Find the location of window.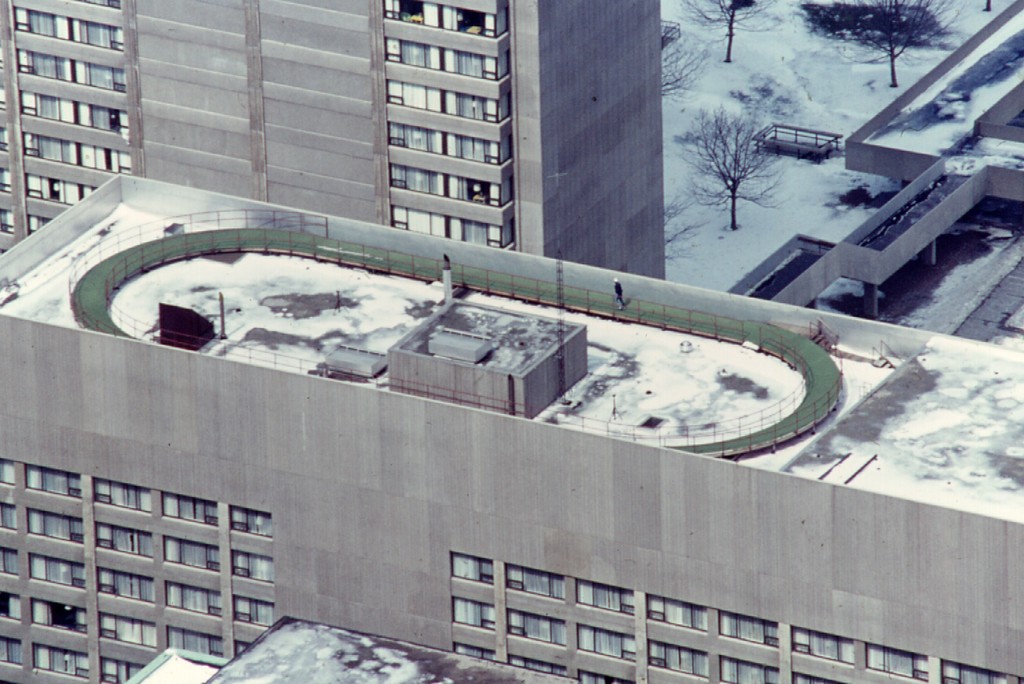
Location: (left=100, top=656, right=136, bottom=683).
